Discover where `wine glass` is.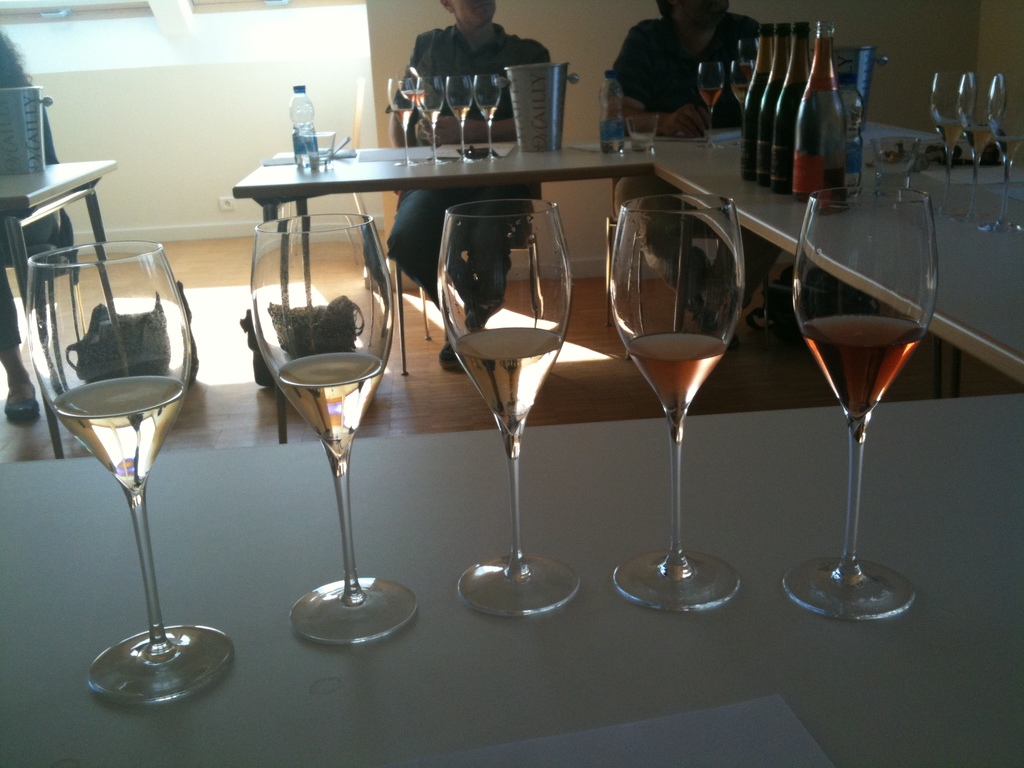
Discovered at box=[929, 72, 981, 218].
